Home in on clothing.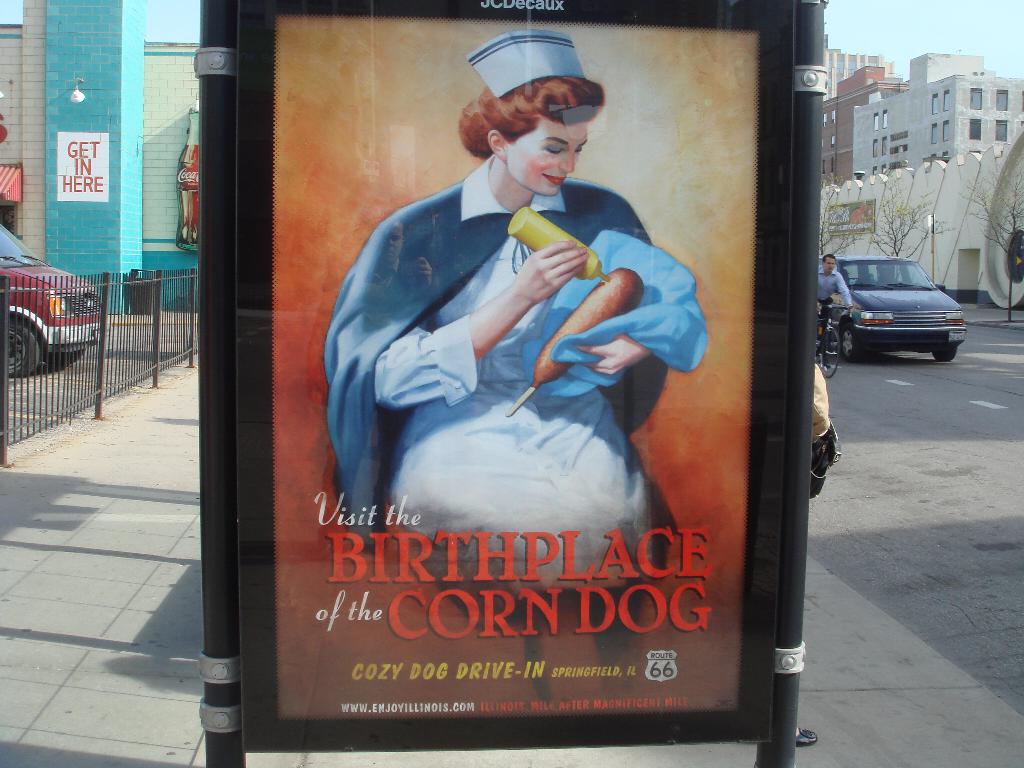
Homed in at l=816, t=269, r=851, b=355.
